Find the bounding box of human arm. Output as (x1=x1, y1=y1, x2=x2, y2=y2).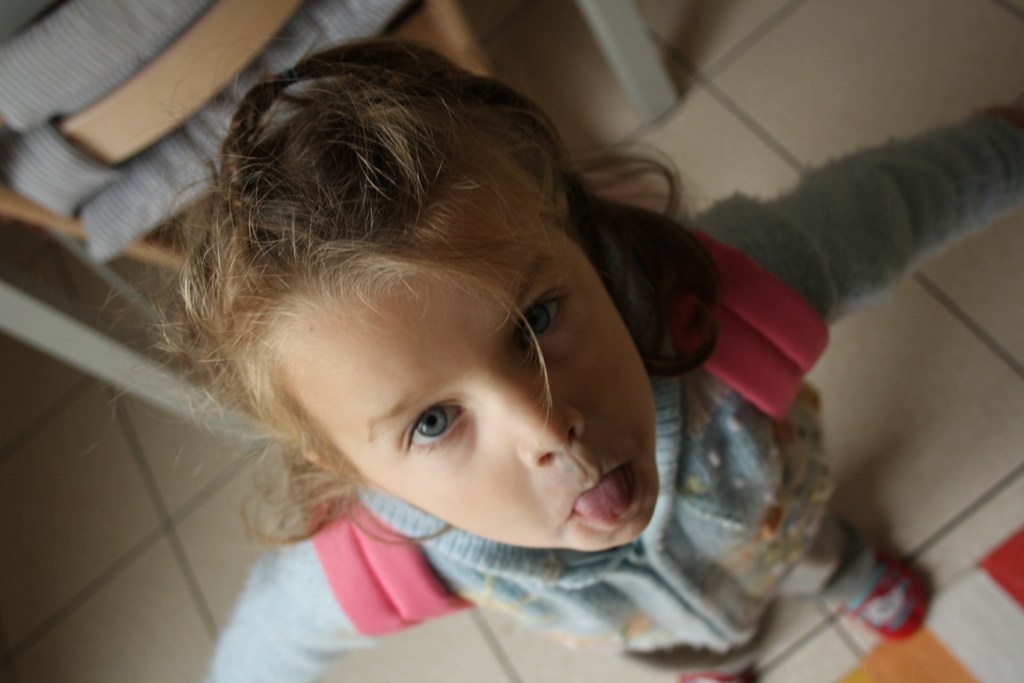
(x1=643, y1=102, x2=1023, y2=365).
